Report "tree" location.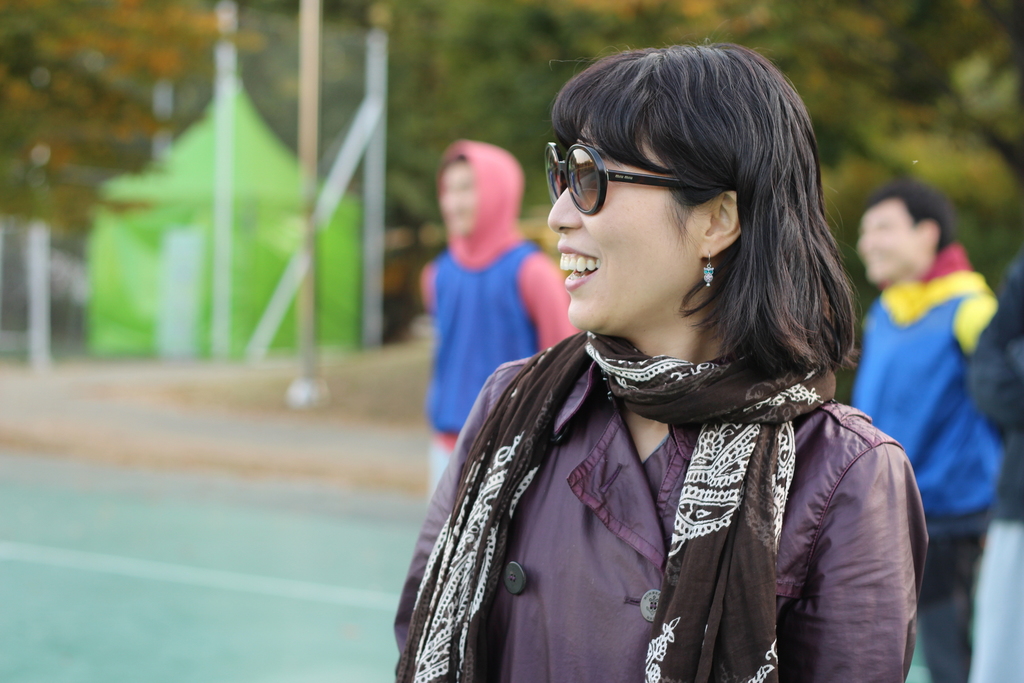
Report: (2,6,264,236).
